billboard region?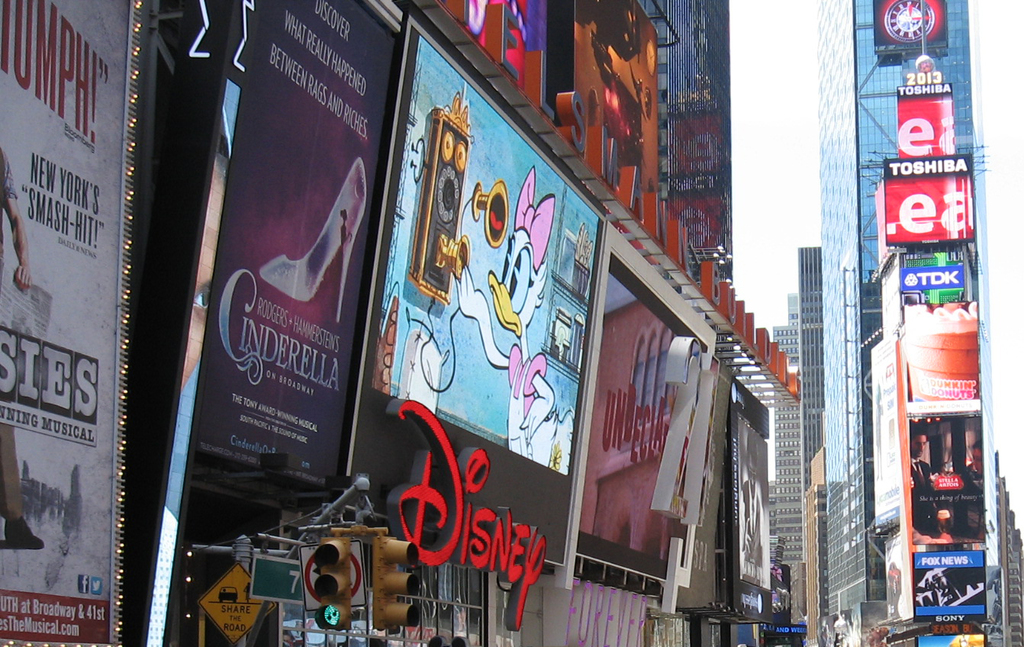
(x1=895, y1=296, x2=975, y2=409)
